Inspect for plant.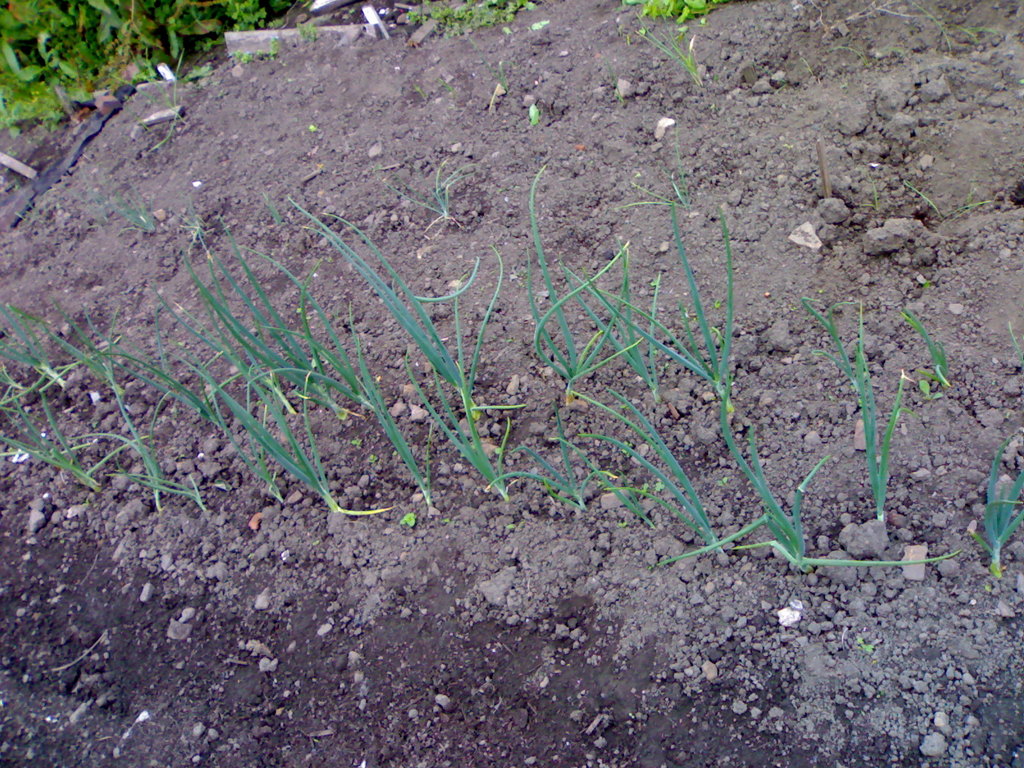
Inspection: 223:41:255:63.
